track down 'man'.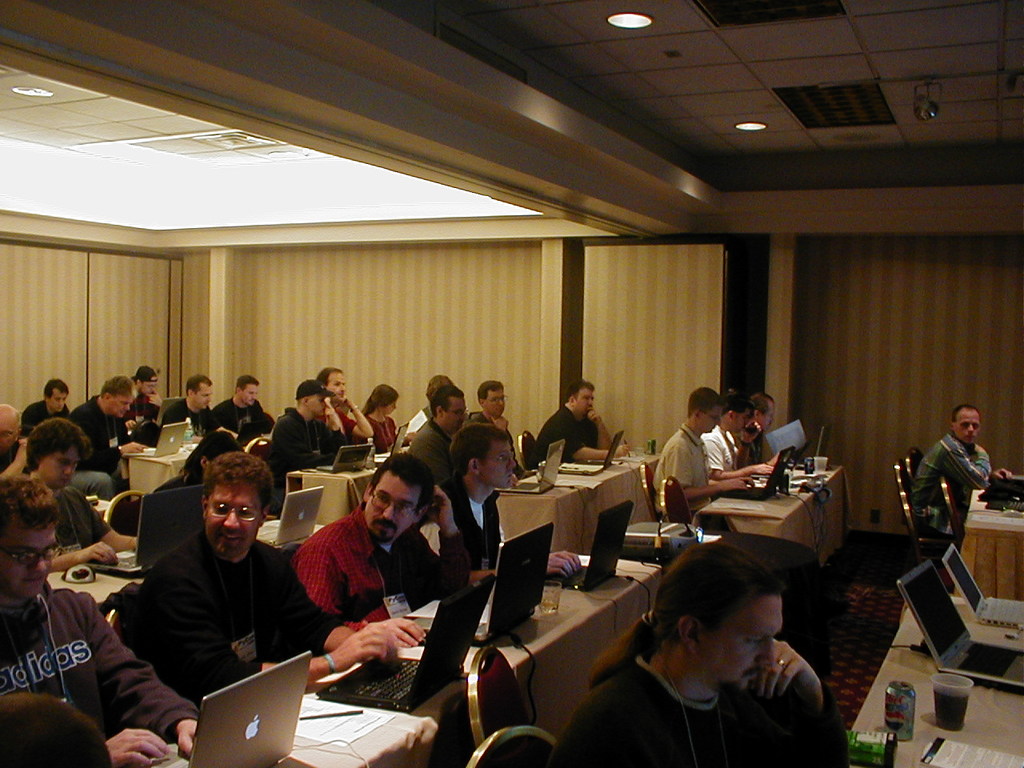
Tracked to box=[398, 386, 478, 482].
